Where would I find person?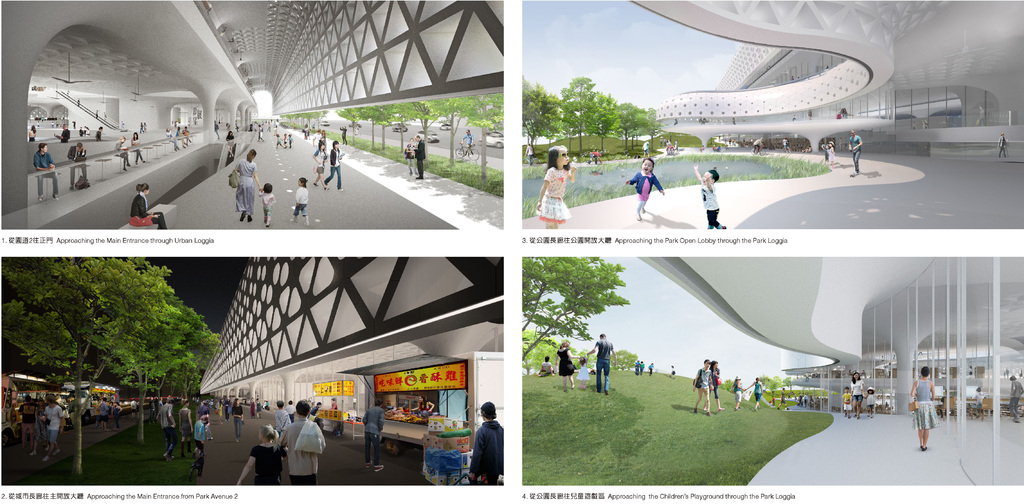
At (left=415, top=131, right=426, bottom=180).
